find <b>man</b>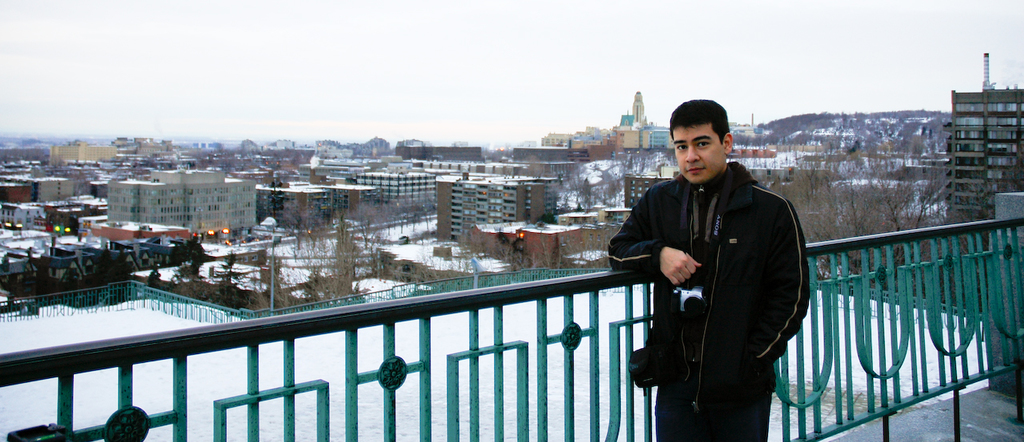
pyautogui.locateOnScreen(603, 97, 810, 441)
